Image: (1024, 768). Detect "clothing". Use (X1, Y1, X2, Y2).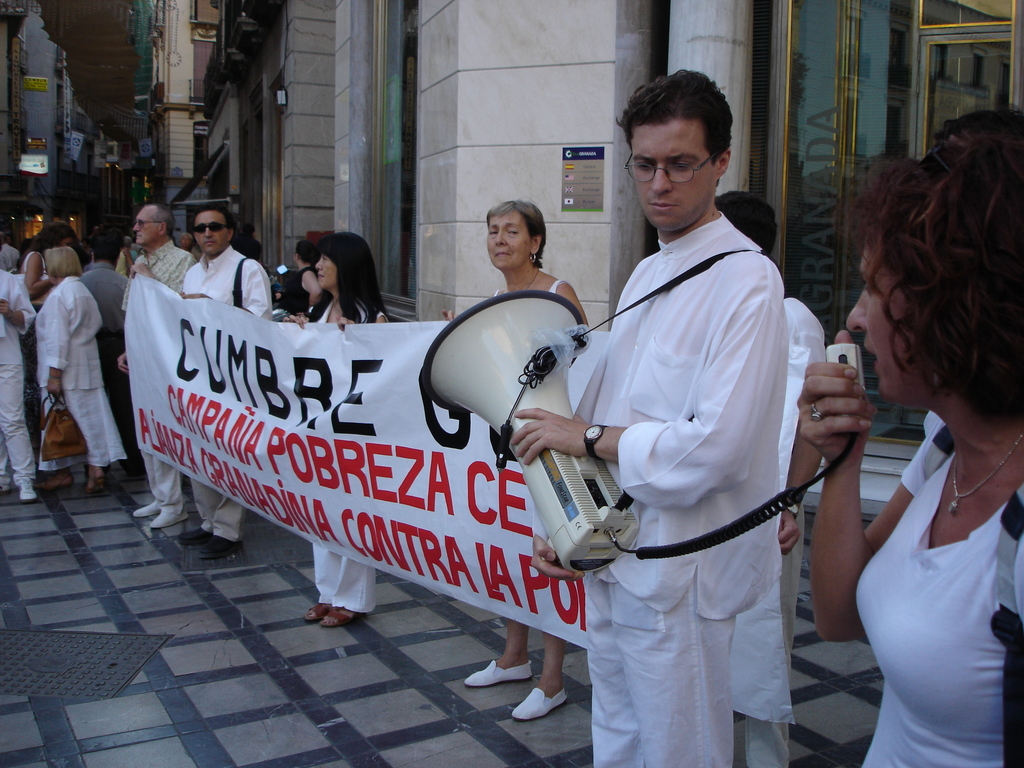
(315, 297, 390, 323).
